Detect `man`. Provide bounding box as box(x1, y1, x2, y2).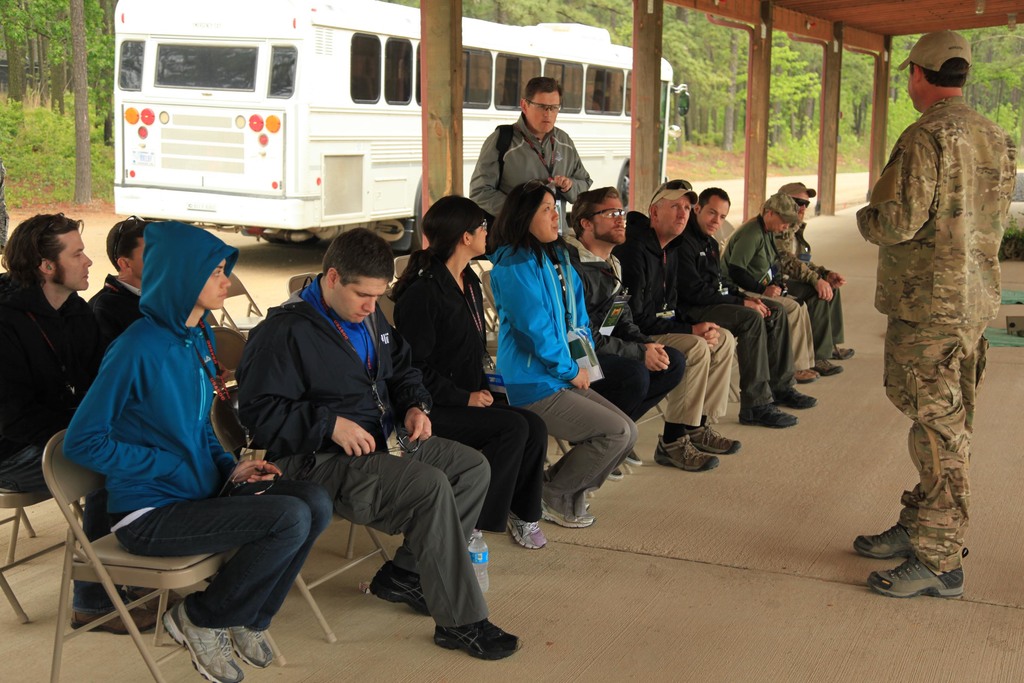
box(232, 233, 530, 659).
